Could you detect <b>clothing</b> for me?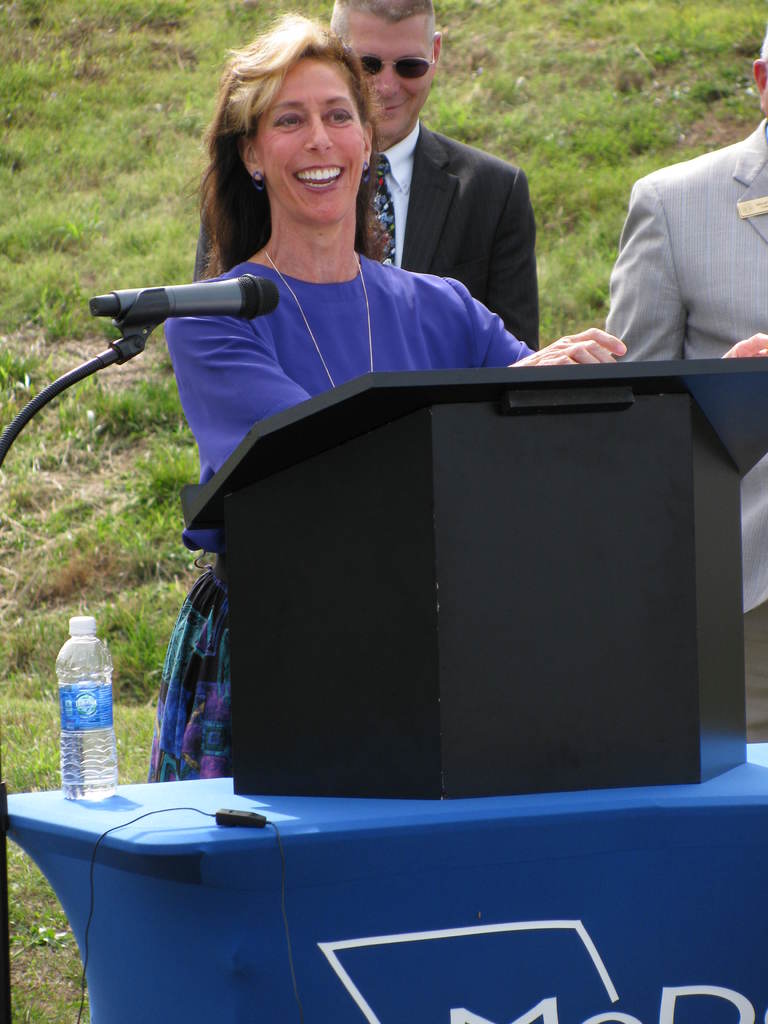
Detection result: {"x1": 145, "y1": 255, "x2": 532, "y2": 785}.
